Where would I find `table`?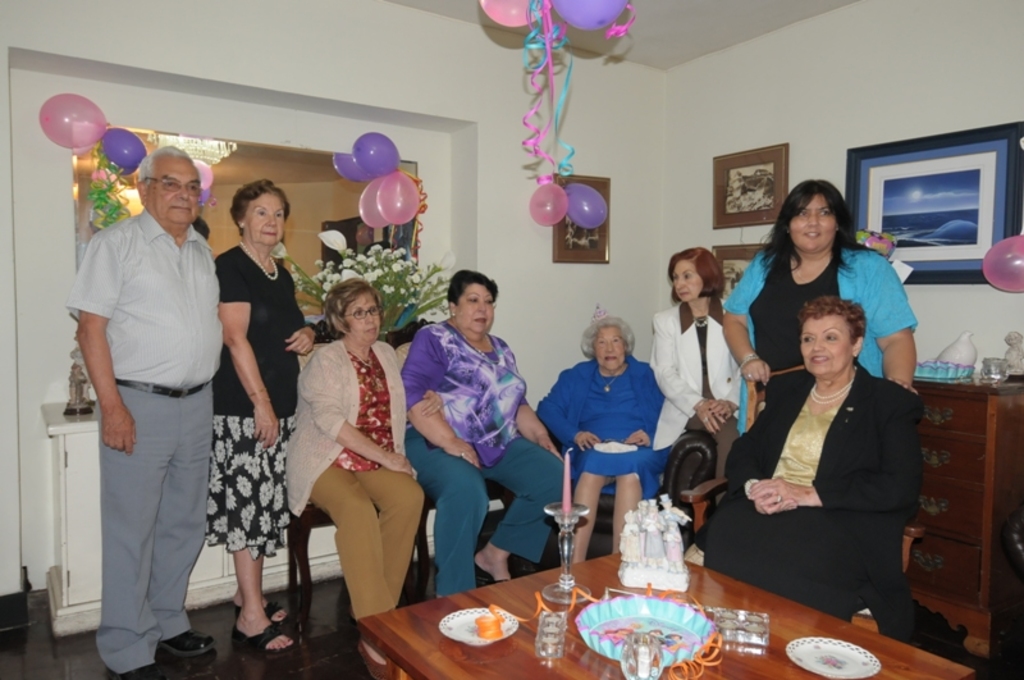
At <box>362,552,968,679</box>.
